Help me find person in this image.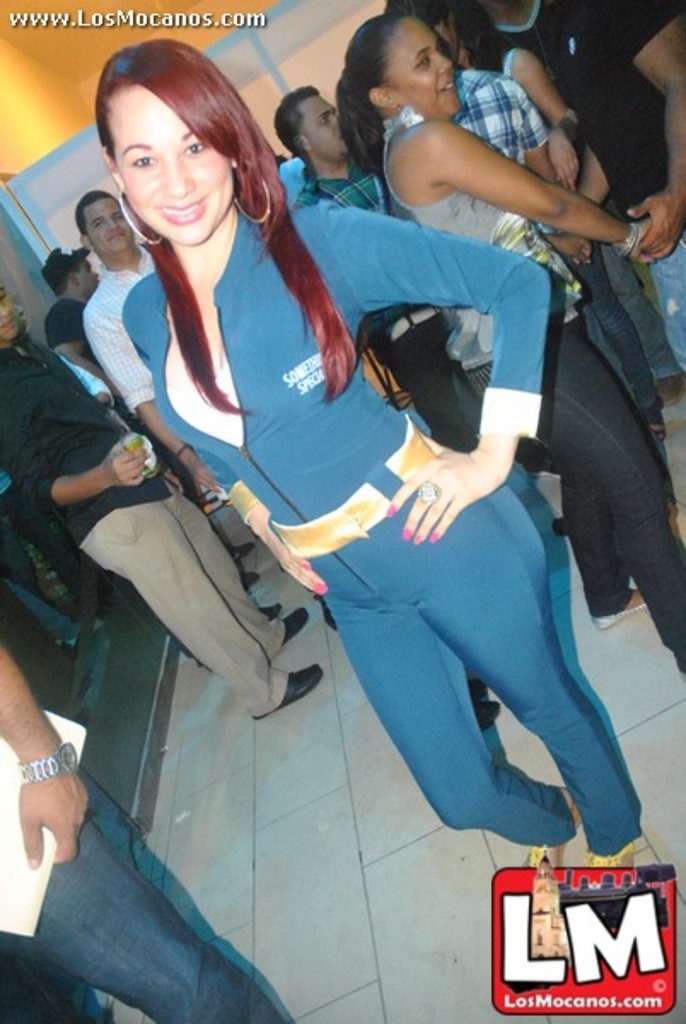
Found it: [left=0, top=642, right=290, bottom=1022].
